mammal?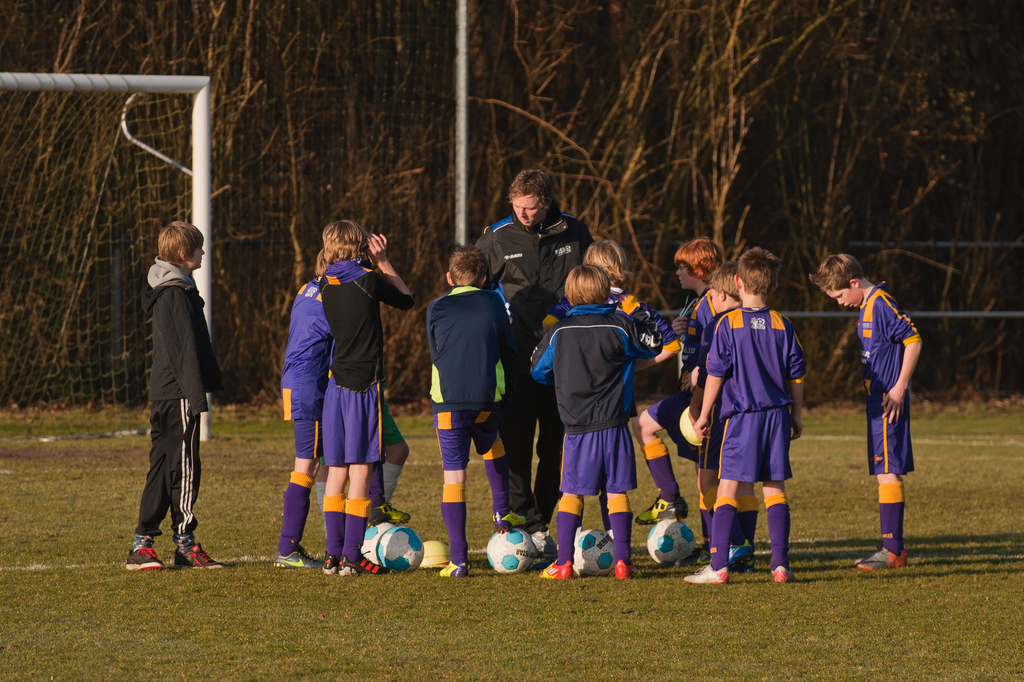
[528, 263, 662, 576]
